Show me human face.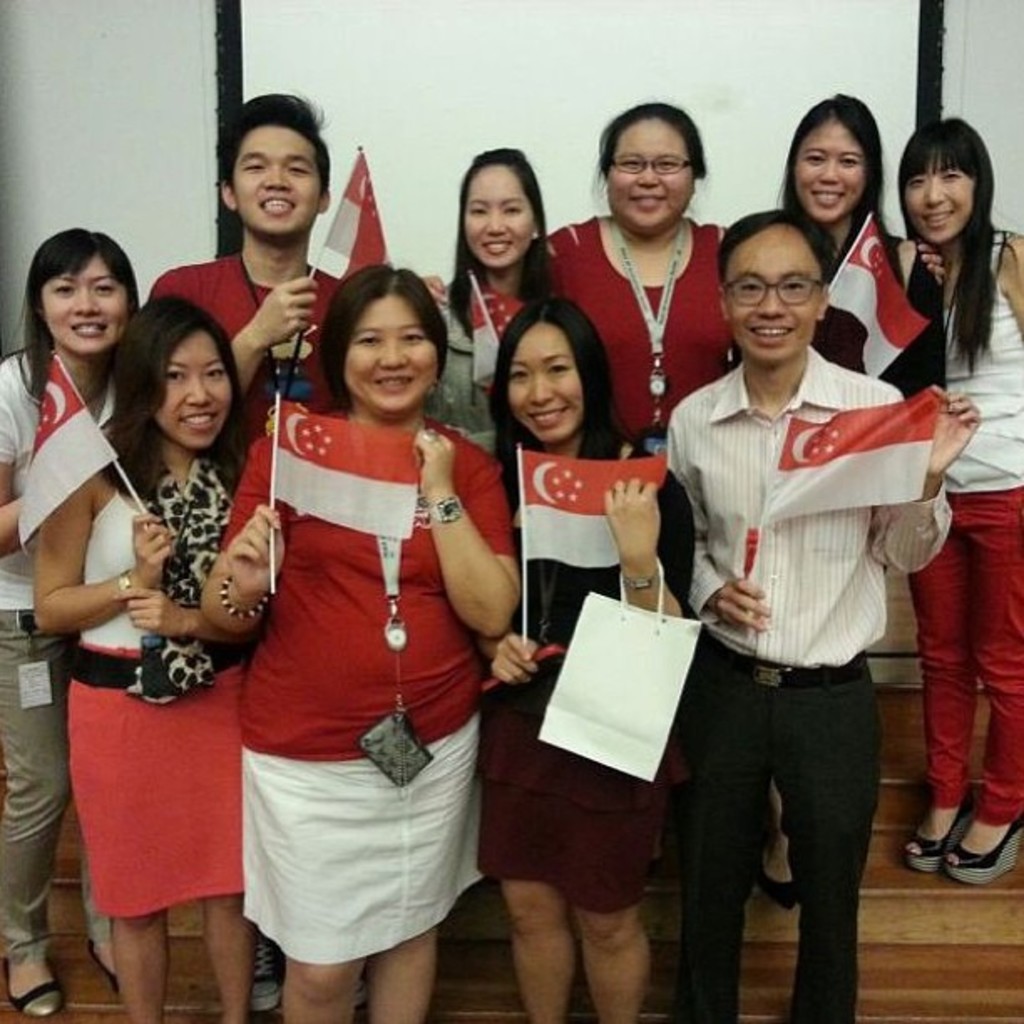
human face is here: (793,117,867,218).
